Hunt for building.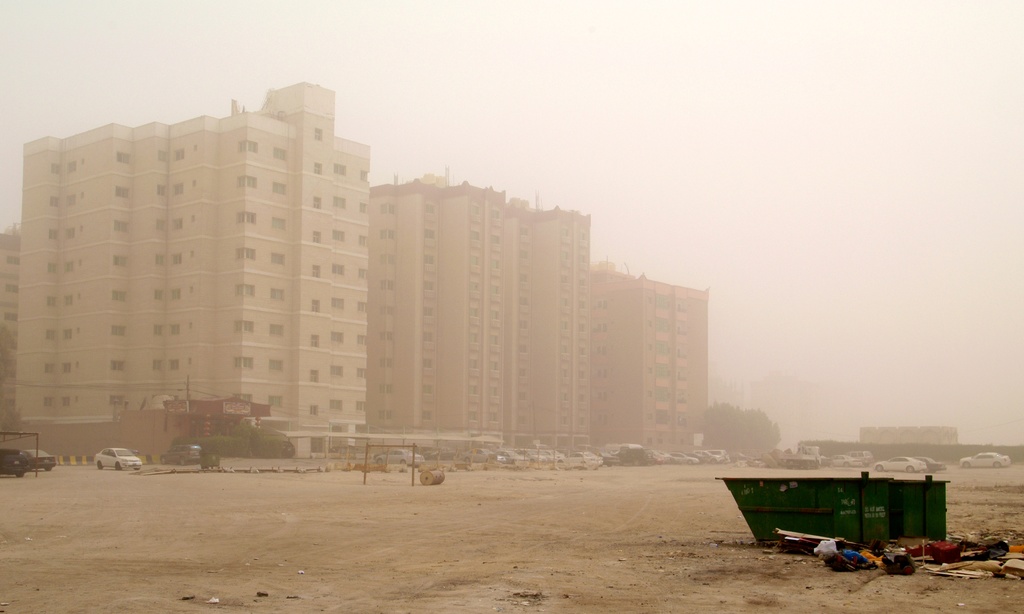
Hunted down at 589/265/707/460.
